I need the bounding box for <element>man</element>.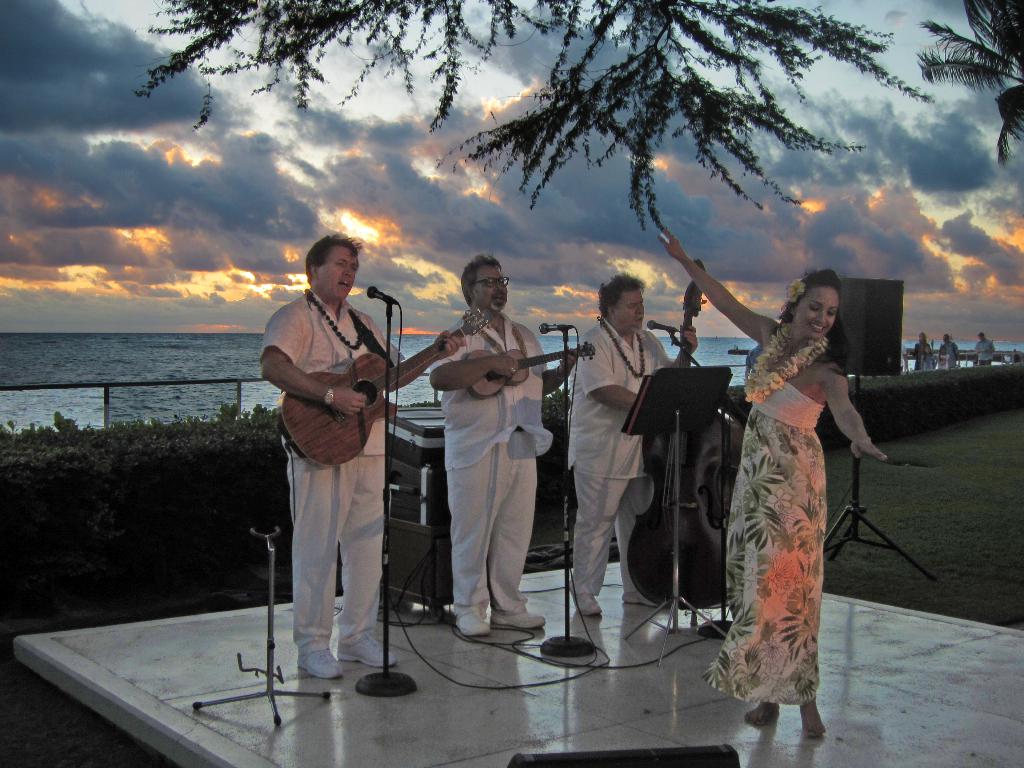
Here it is: <region>429, 253, 582, 632</region>.
